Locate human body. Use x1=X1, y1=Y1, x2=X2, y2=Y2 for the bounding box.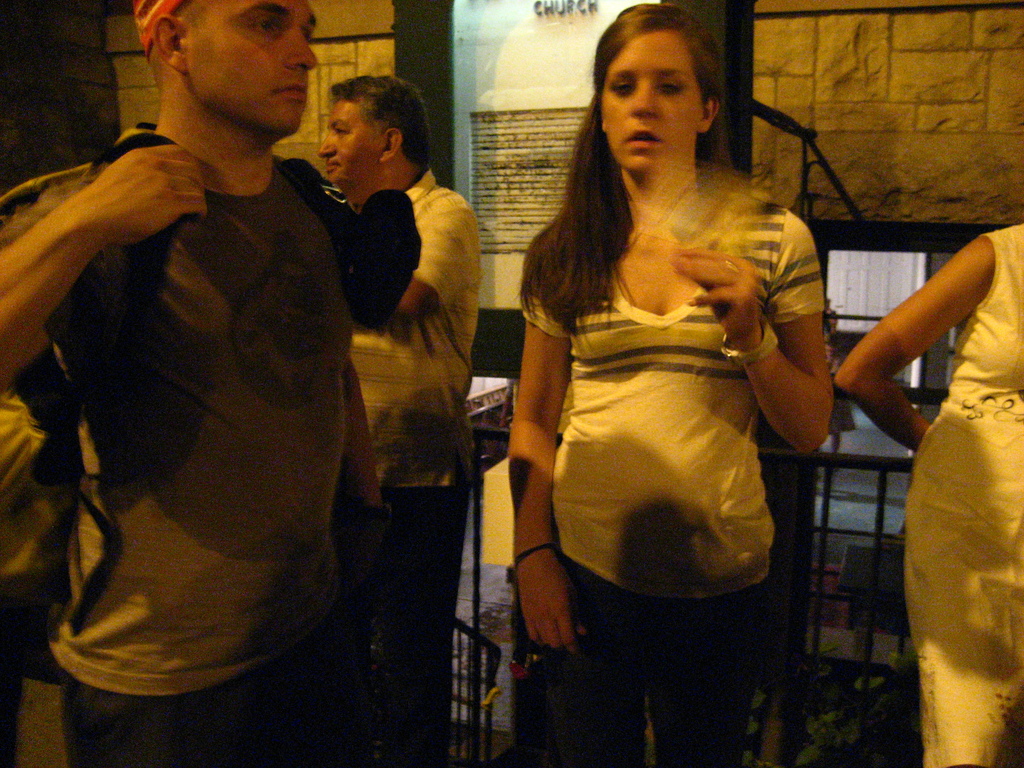
x1=834, y1=220, x2=1023, y2=767.
